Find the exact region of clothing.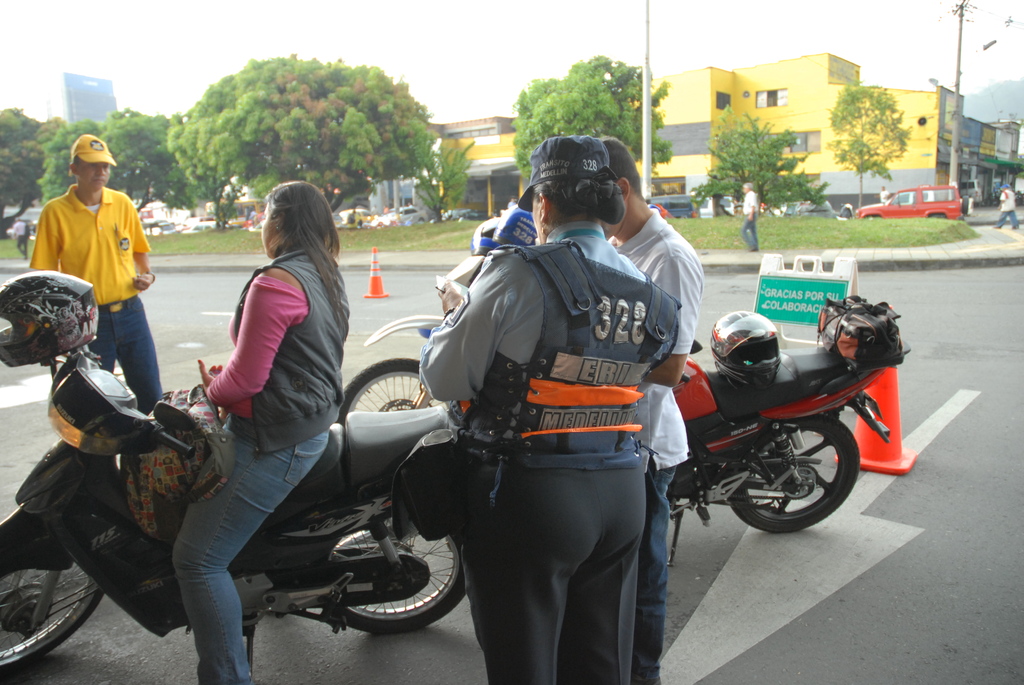
Exact region: <box>29,185,164,414</box>.
